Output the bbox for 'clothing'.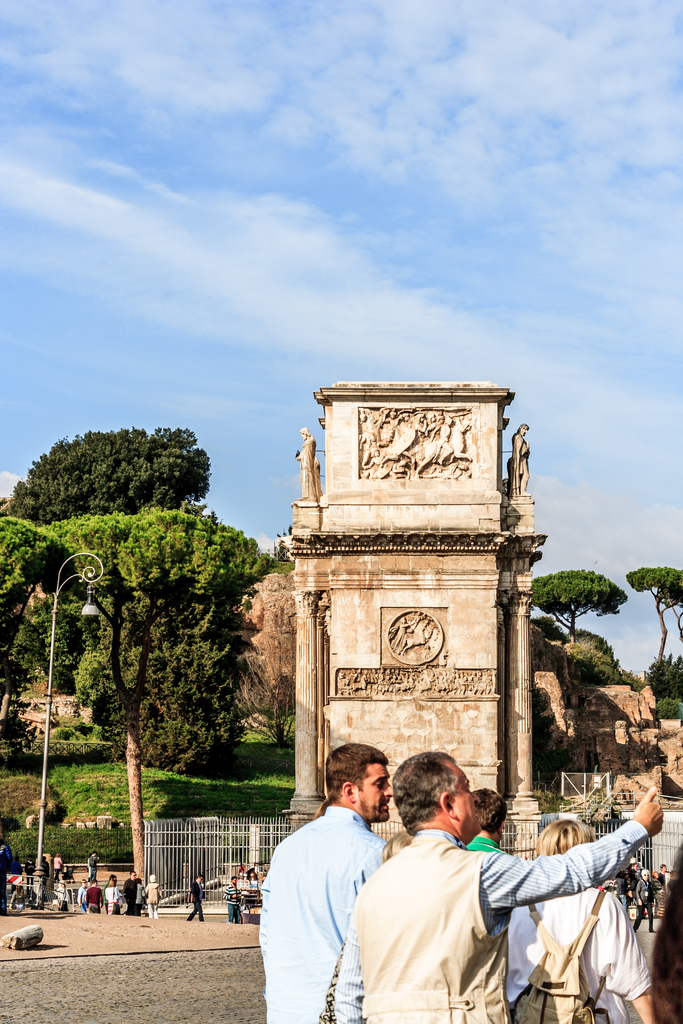
<region>183, 883, 204, 919</region>.
